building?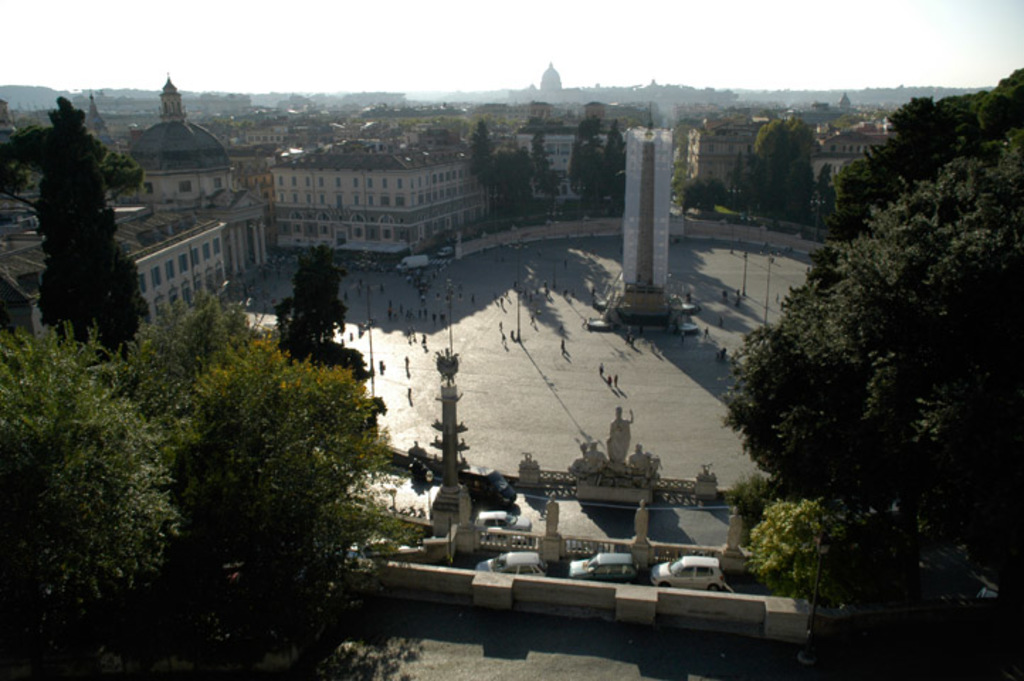
select_region(0, 203, 244, 349)
